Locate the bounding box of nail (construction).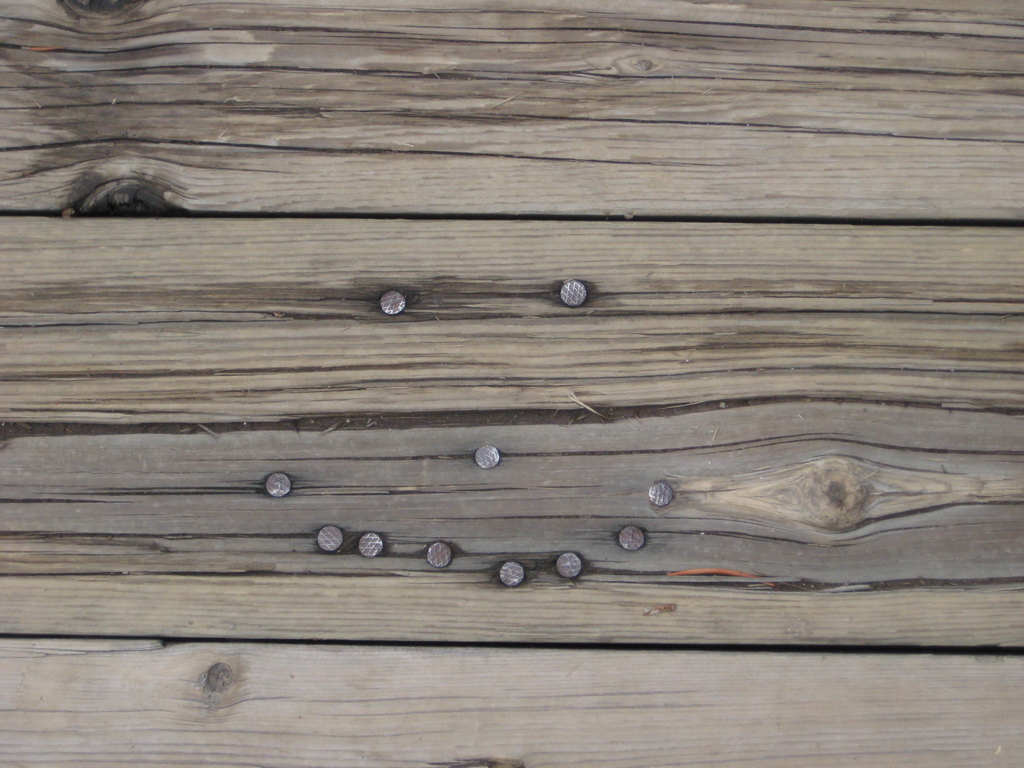
Bounding box: (319,524,342,554).
